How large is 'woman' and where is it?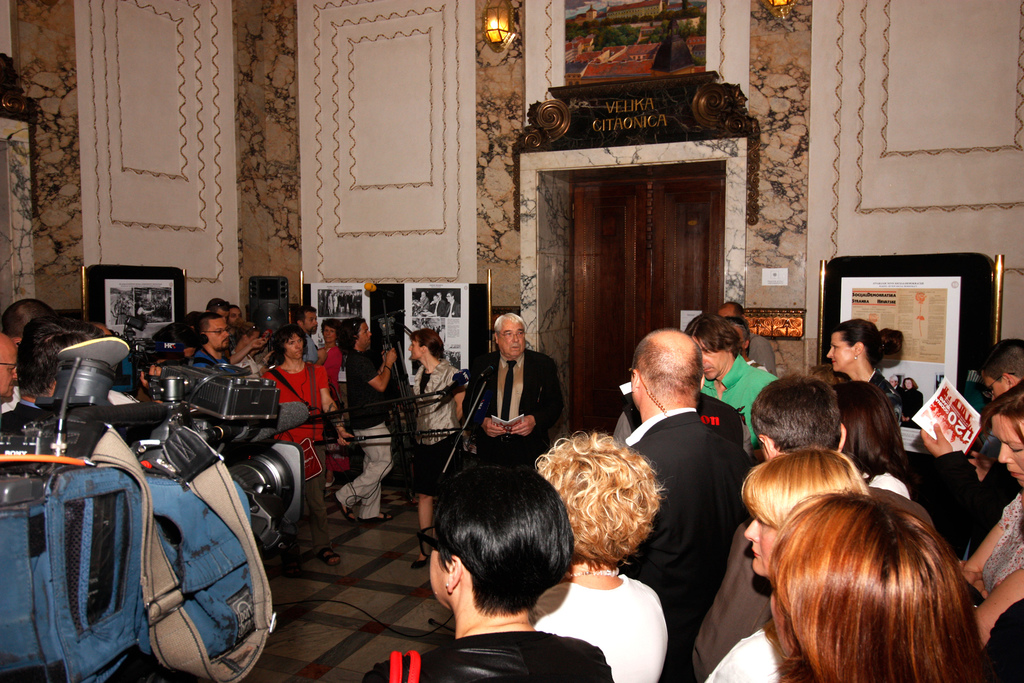
Bounding box: locate(701, 441, 884, 682).
